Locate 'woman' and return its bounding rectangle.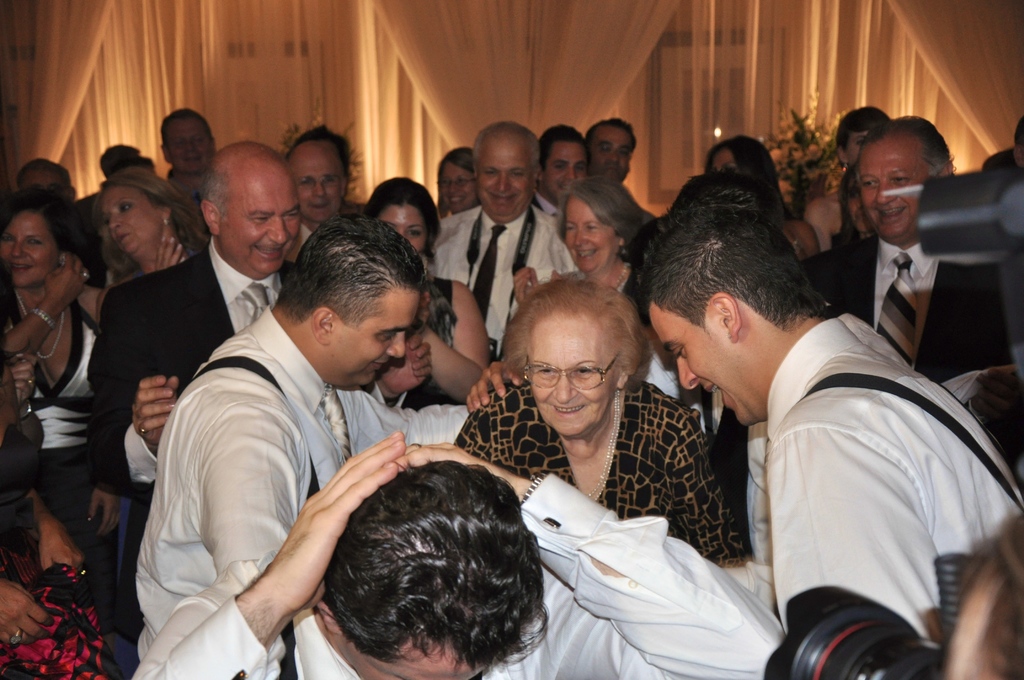
436,145,477,218.
